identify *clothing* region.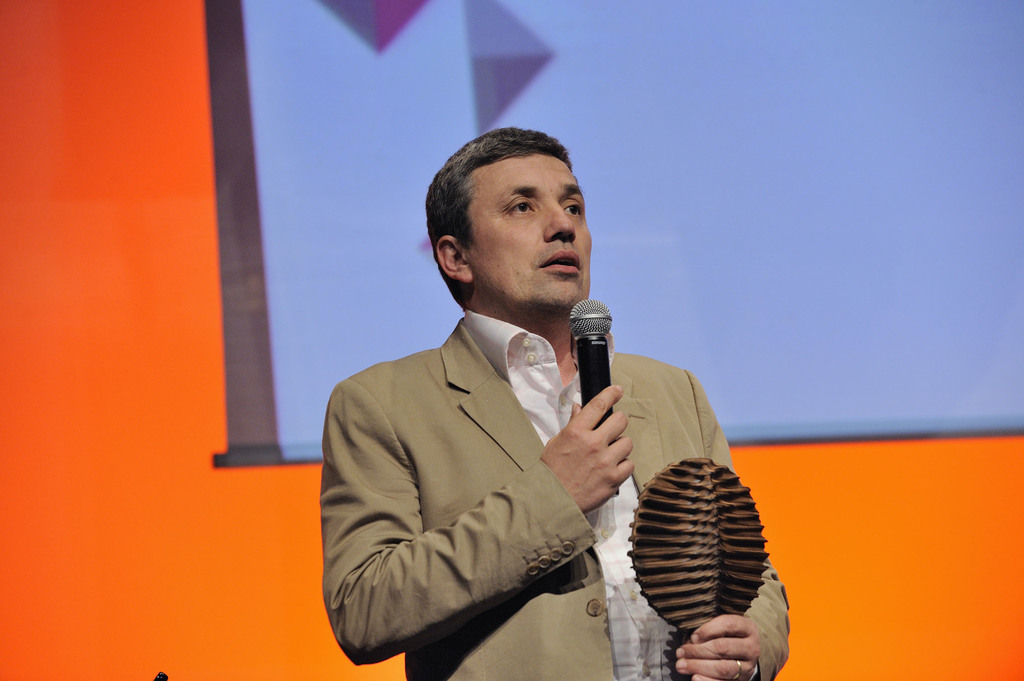
Region: (x1=320, y1=260, x2=696, y2=680).
